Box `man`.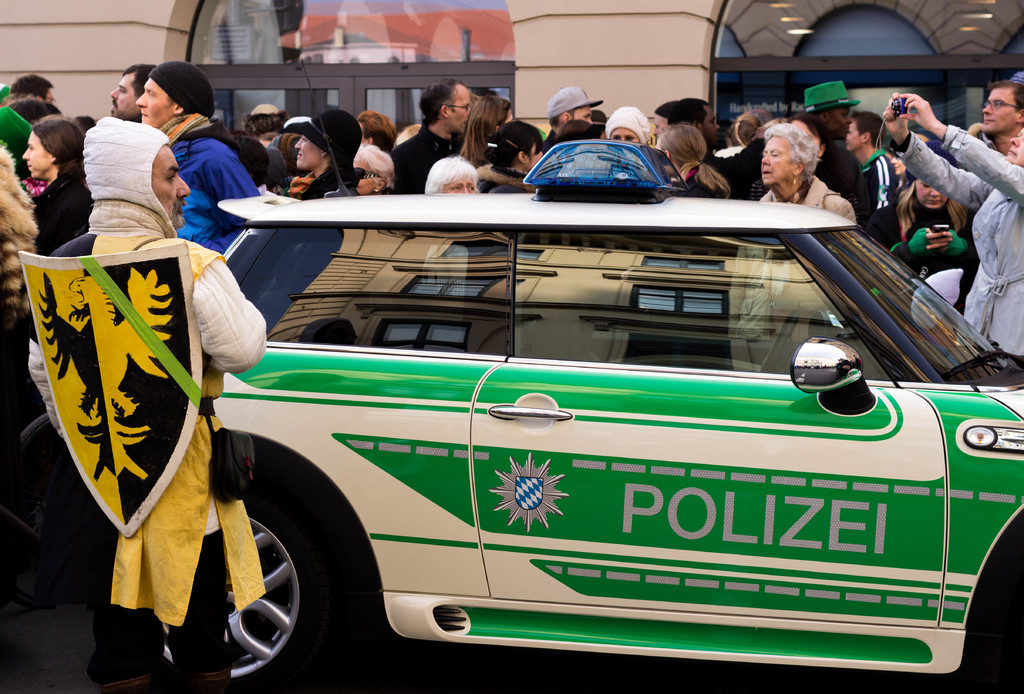
669, 95, 723, 166.
